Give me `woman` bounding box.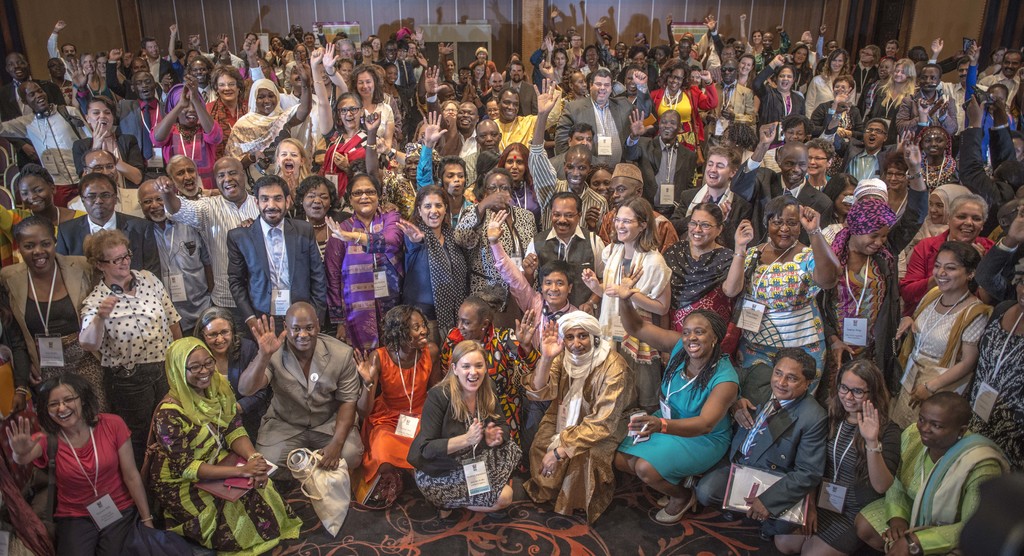
[976, 270, 1023, 472].
